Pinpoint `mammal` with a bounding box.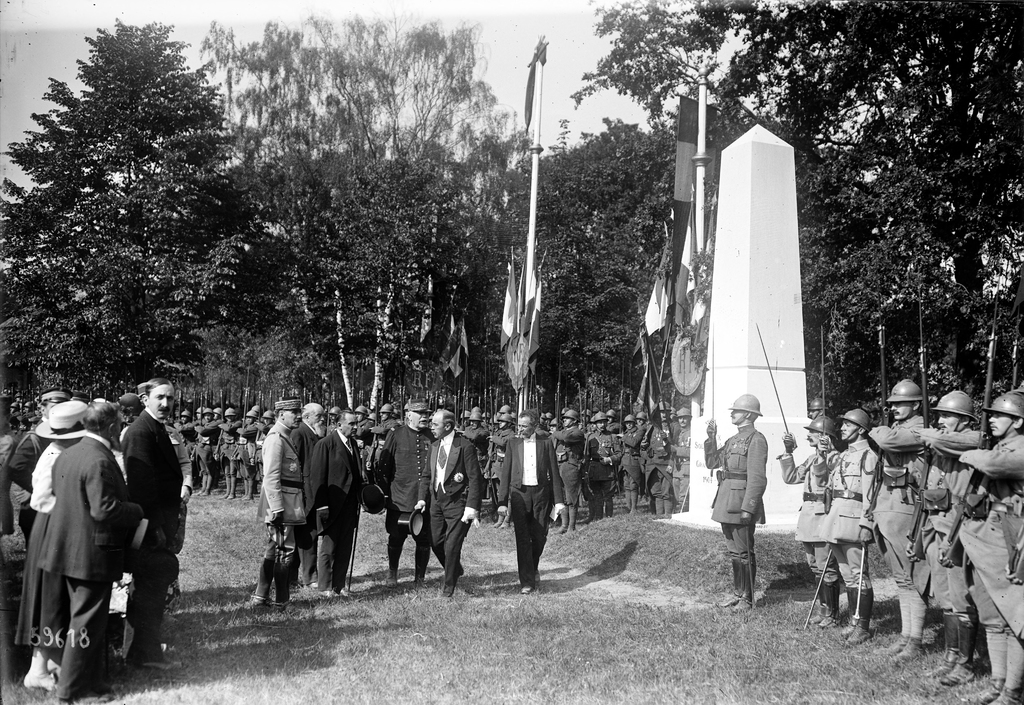
Rect(249, 397, 305, 608).
